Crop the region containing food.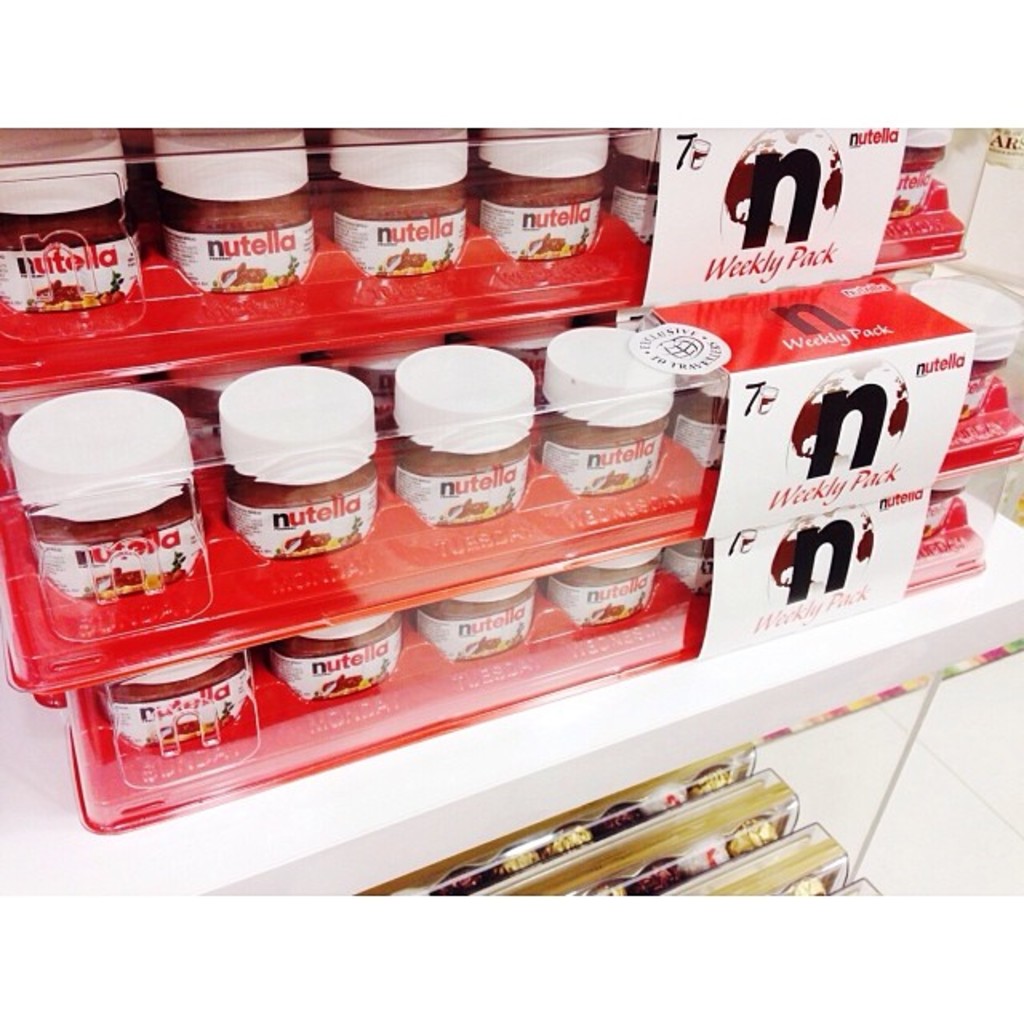
Crop region: <bbox>24, 477, 210, 597</bbox>.
